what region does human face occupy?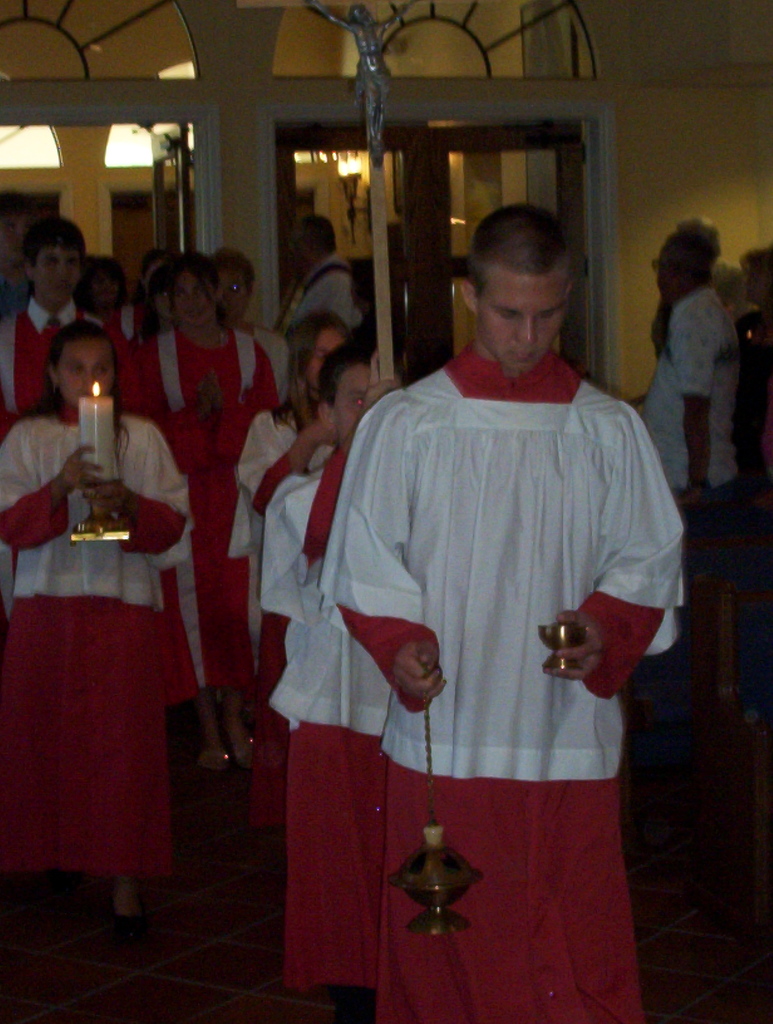
<box>742,259,772,305</box>.
